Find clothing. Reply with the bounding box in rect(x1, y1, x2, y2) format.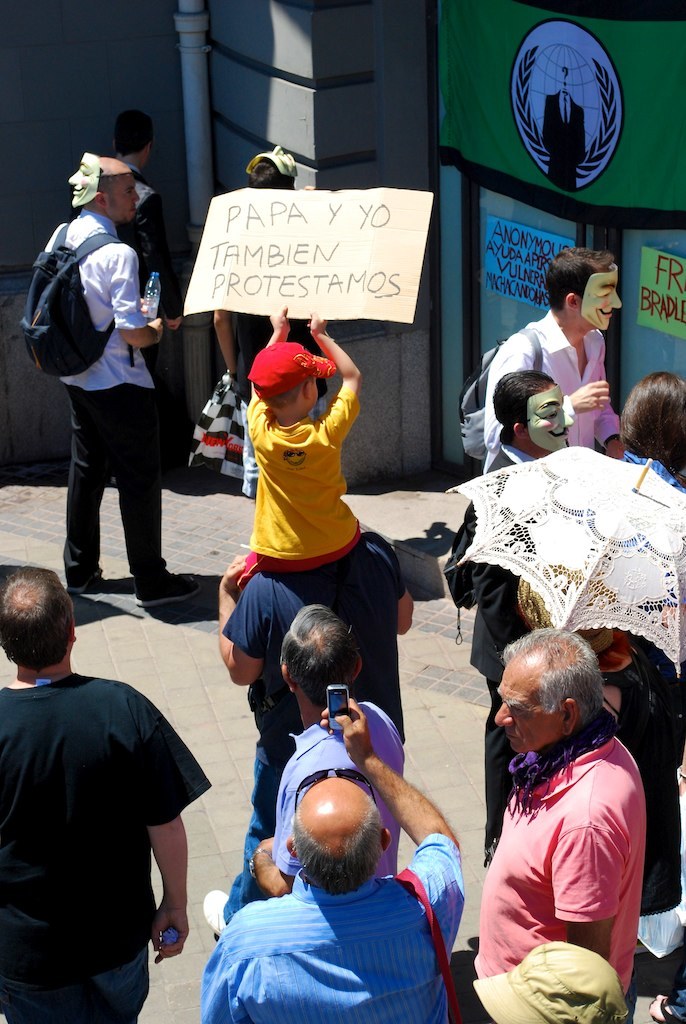
rect(470, 720, 652, 1021).
